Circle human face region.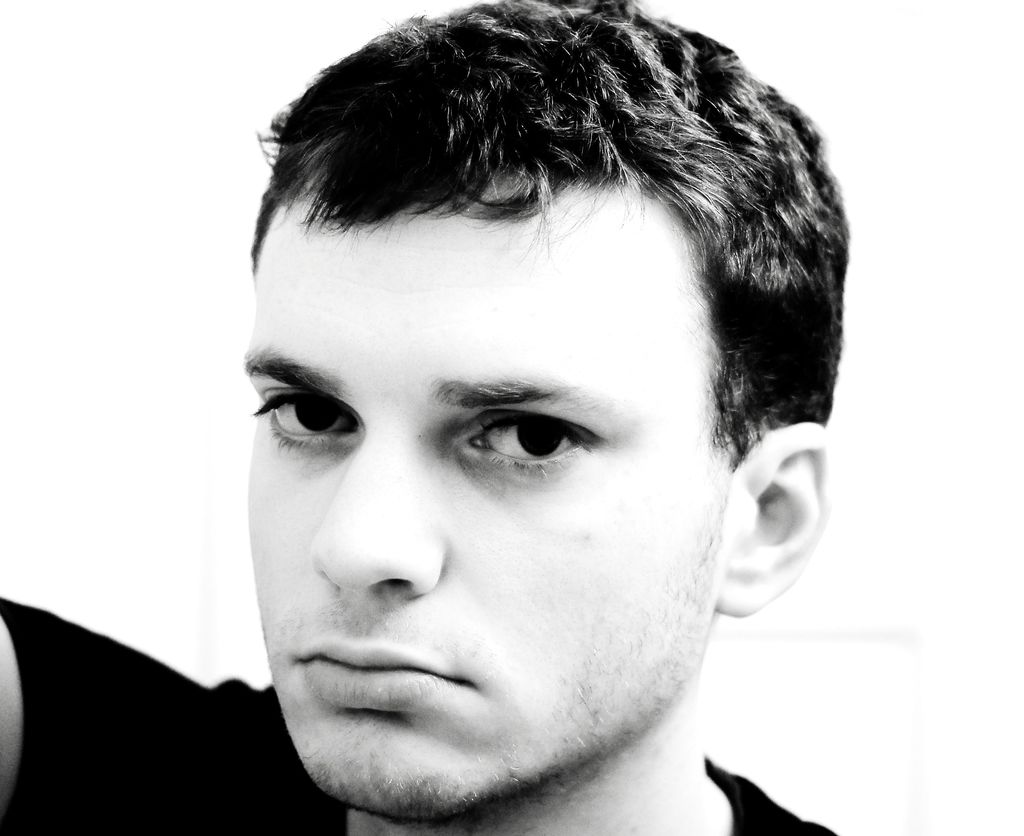
Region: Rect(242, 201, 723, 816).
